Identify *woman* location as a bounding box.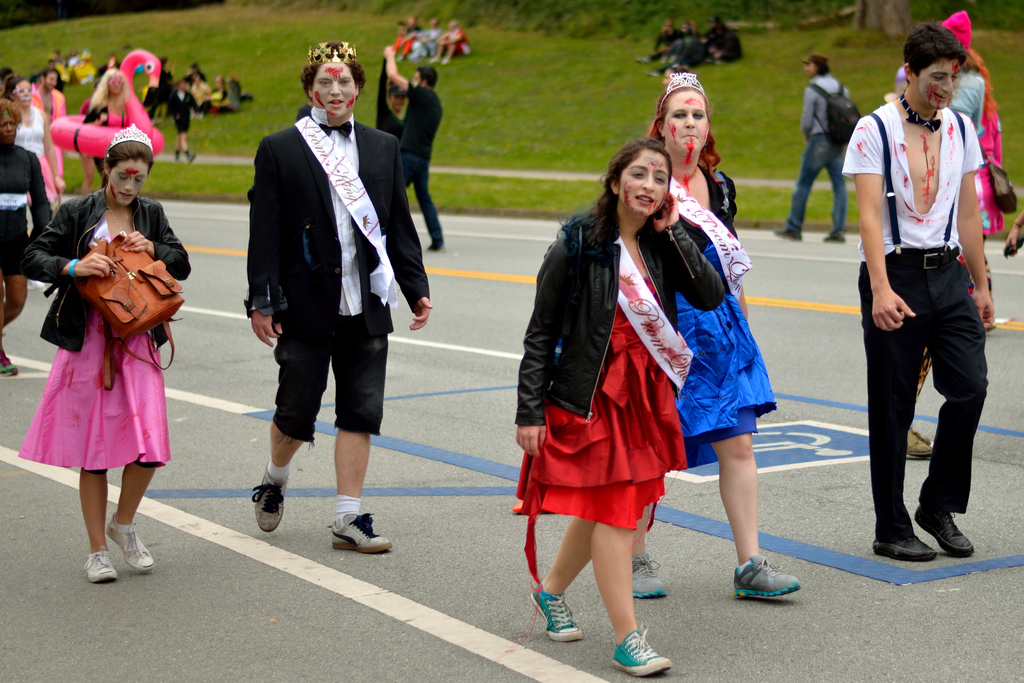
bbox(406, 13, 449, 58).
